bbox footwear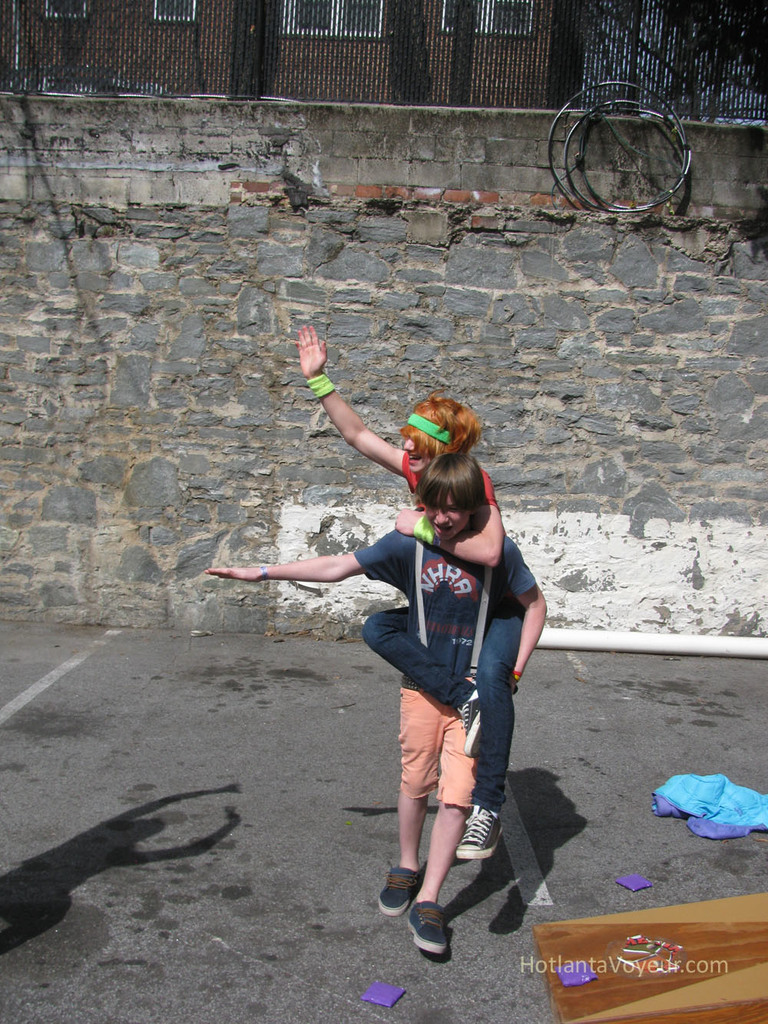
bbox=[456, 804, 507, 859]
